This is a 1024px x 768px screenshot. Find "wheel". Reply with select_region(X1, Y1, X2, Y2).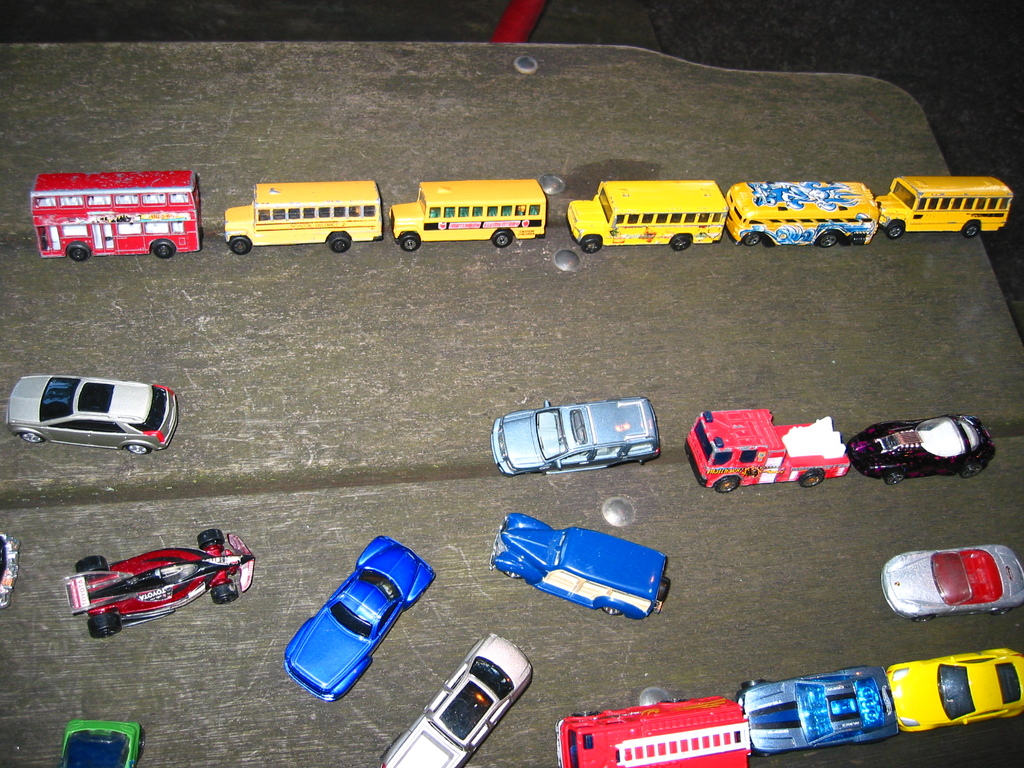
select_region(582, 237, 600, 255).
